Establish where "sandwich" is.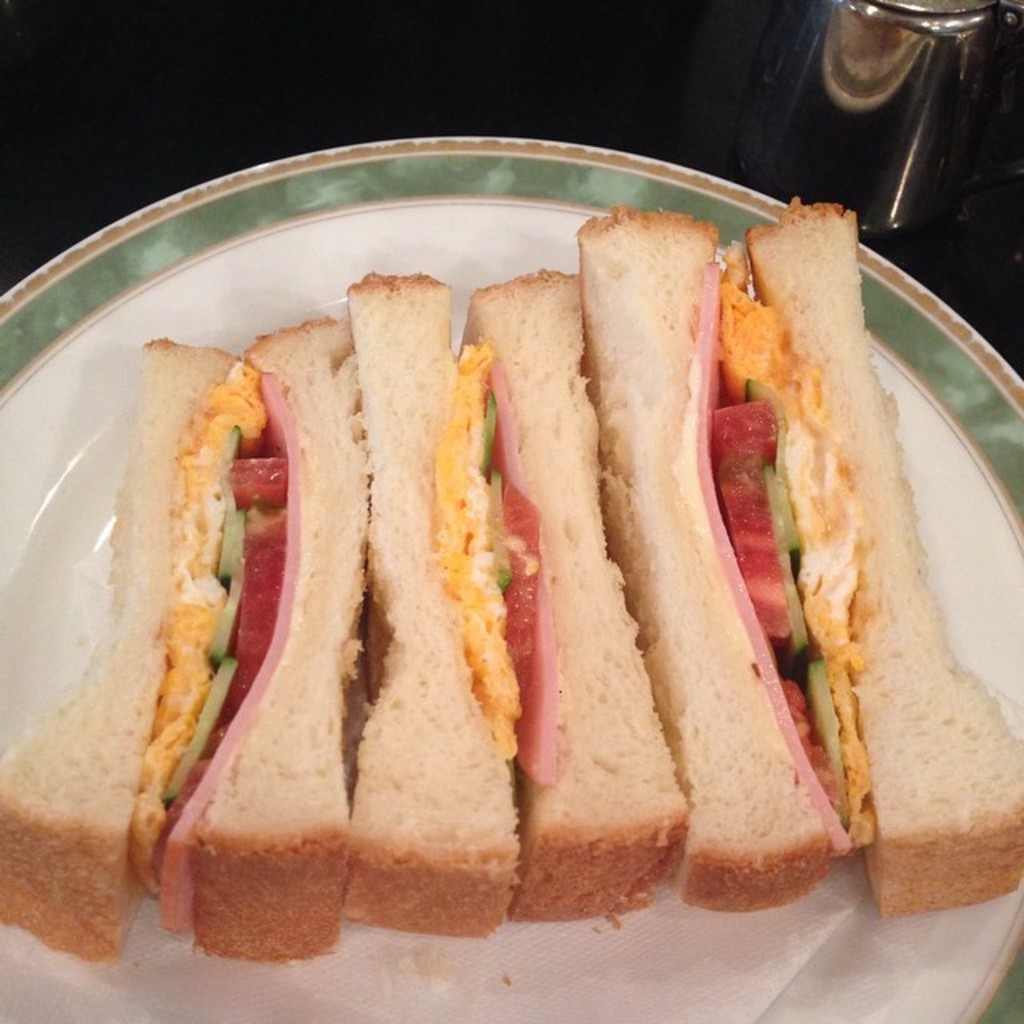
Established at <box>579,198,1022,918</box>.
